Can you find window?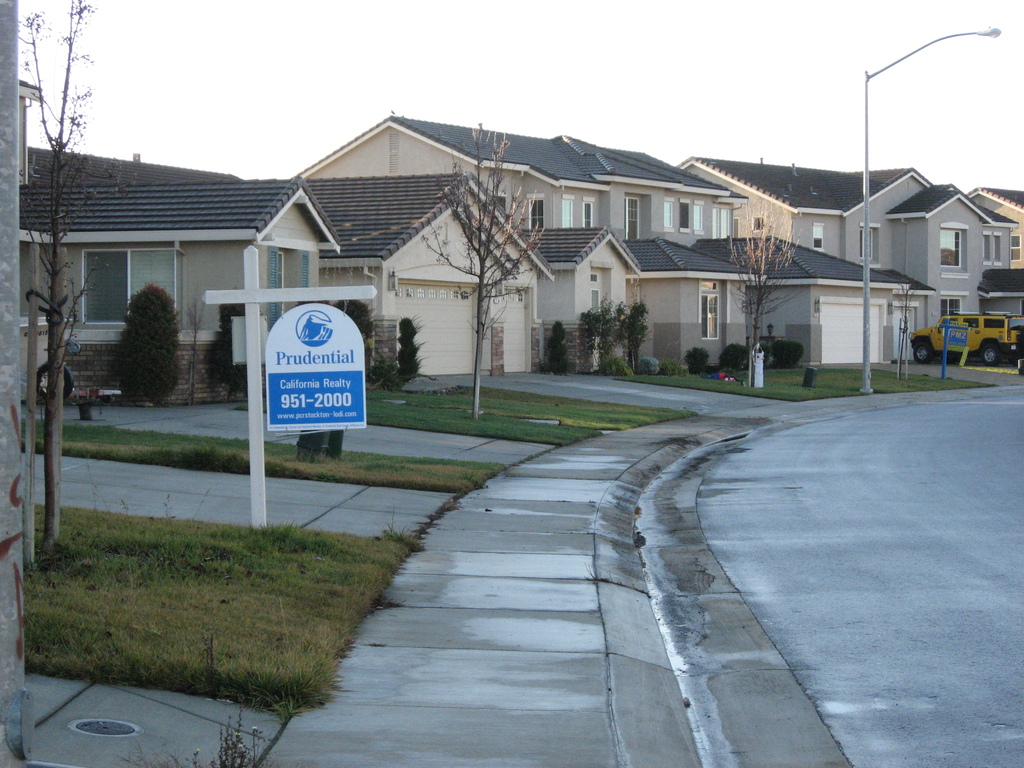
Yes, bounding box: (left=1006, top=233, right=1022, bottom=267).
